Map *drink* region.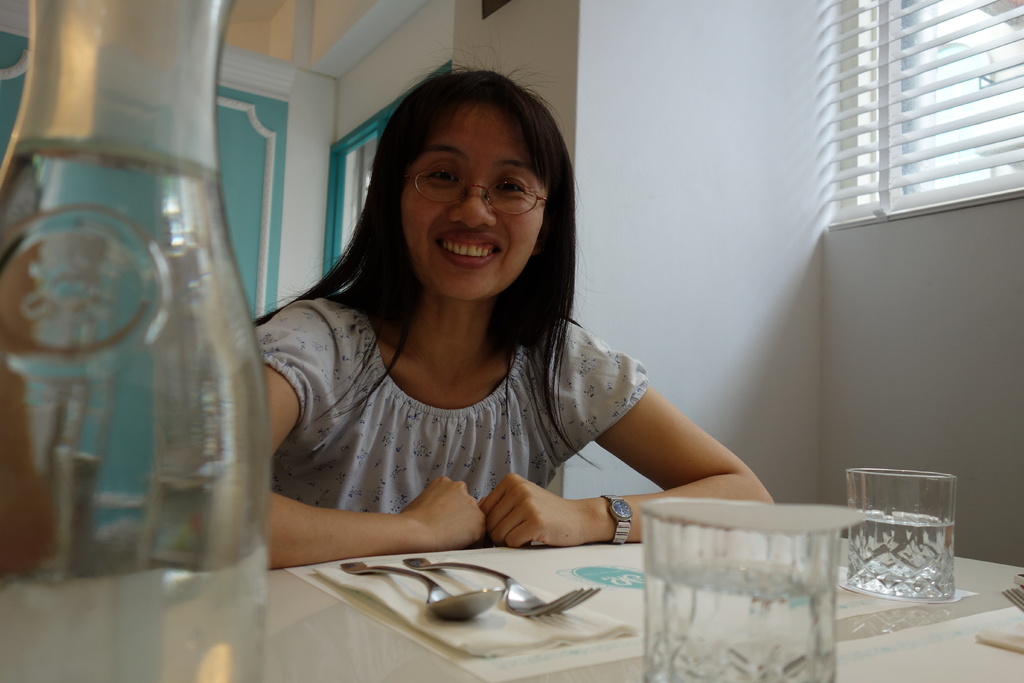
Mapped to <region>850, 509, 957, 600</region>.
